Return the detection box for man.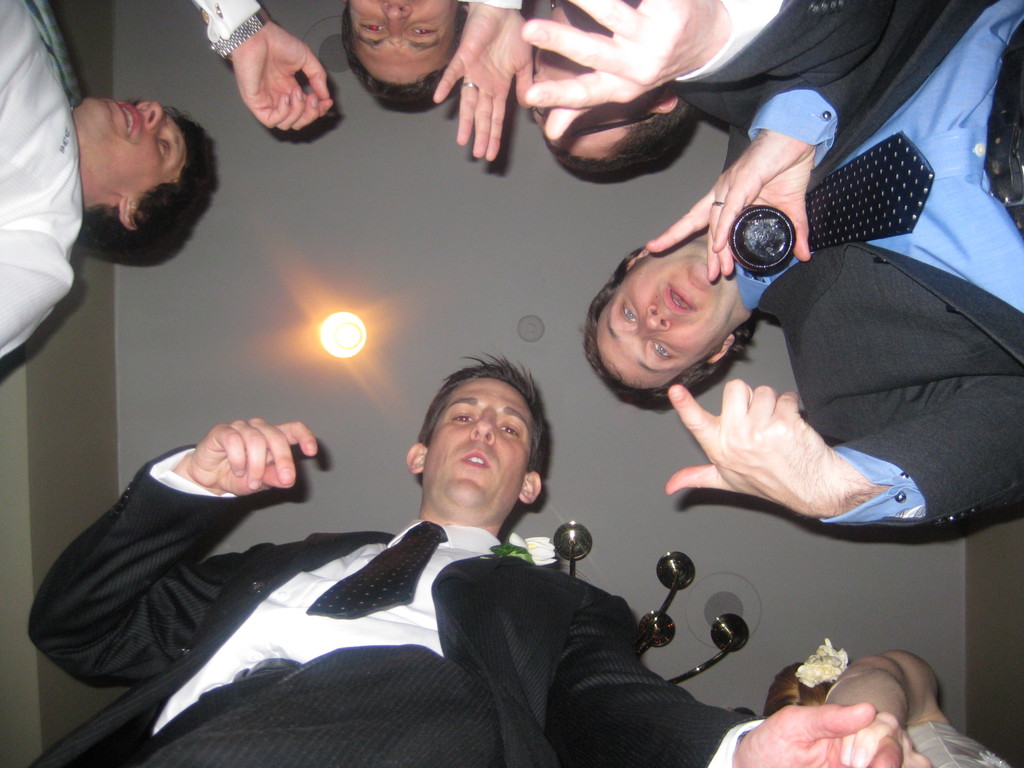
[x1=0, y1=0, x2=227, y2=362].
